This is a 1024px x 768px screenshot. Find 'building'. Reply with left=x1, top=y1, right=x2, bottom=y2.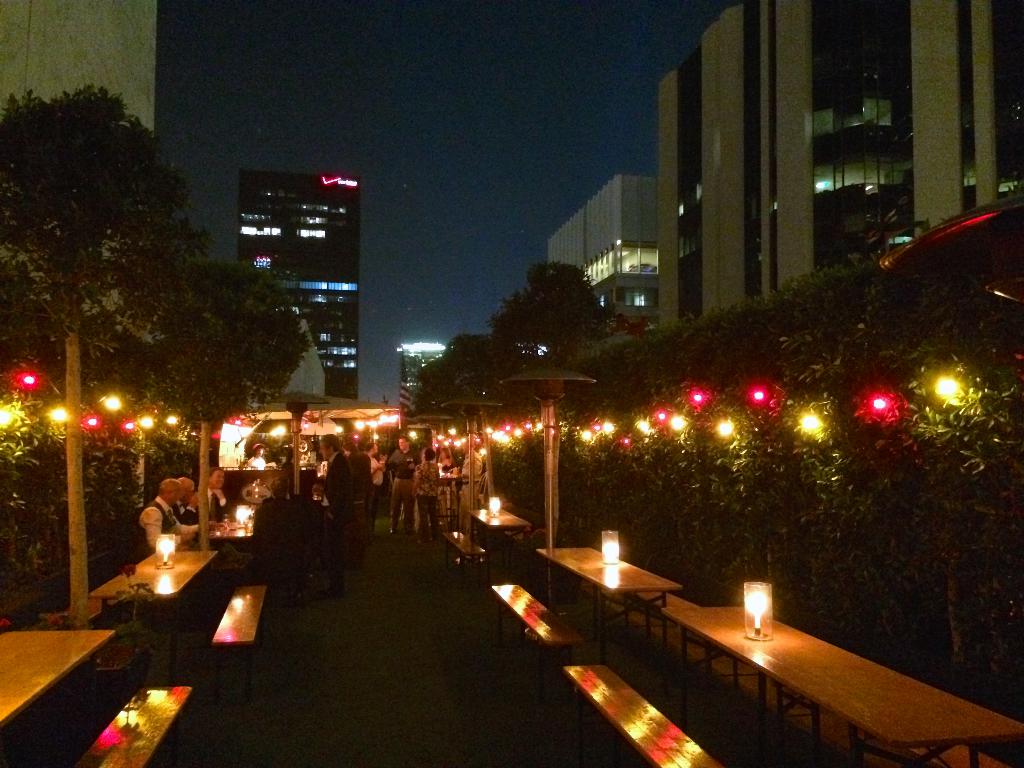
left=545, top=172, right=647, bottom=333.
